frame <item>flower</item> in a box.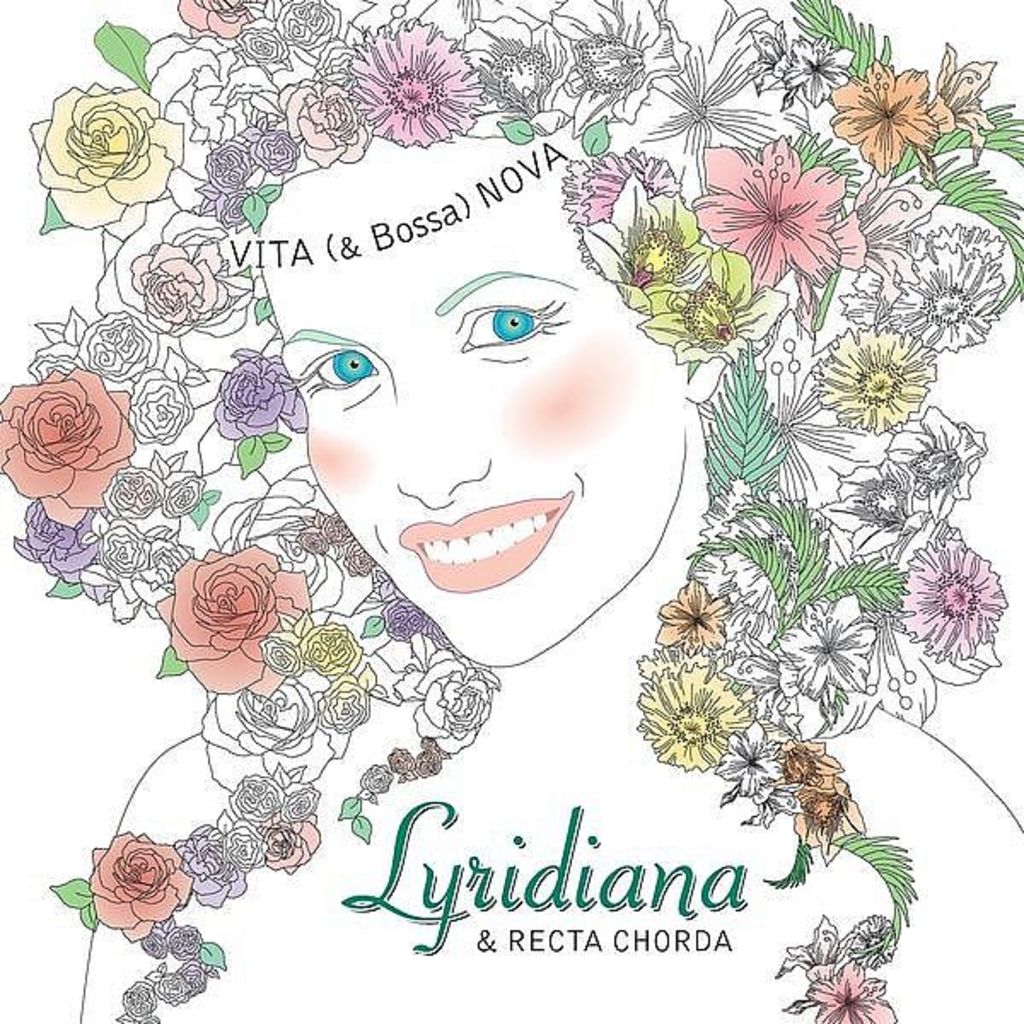
bbox=[770, 587, 891, 712].
